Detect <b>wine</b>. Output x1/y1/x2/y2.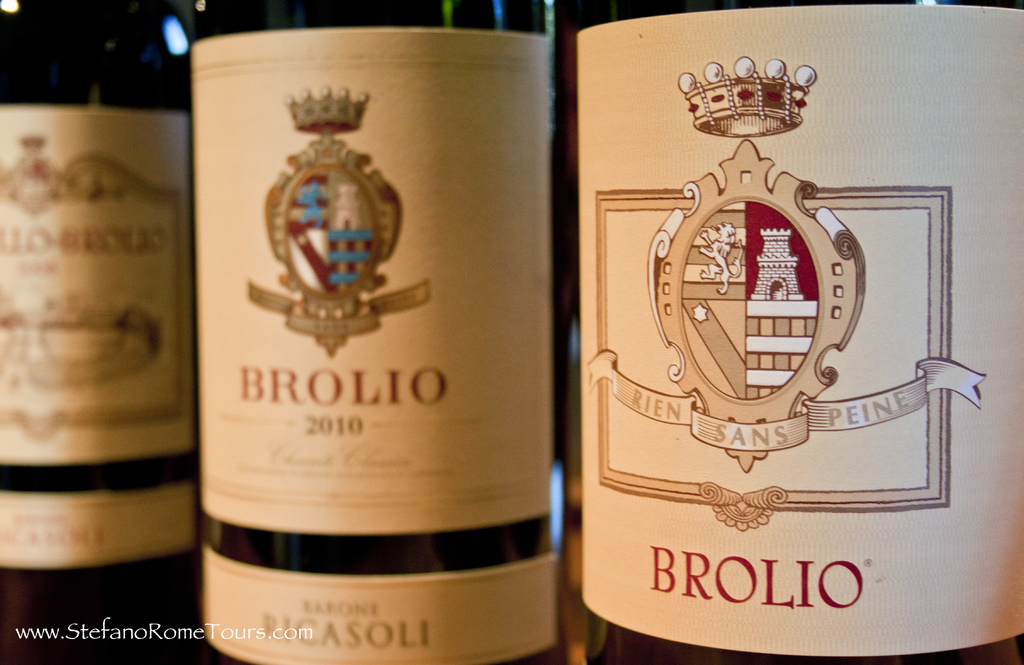
180/0/560/664.
